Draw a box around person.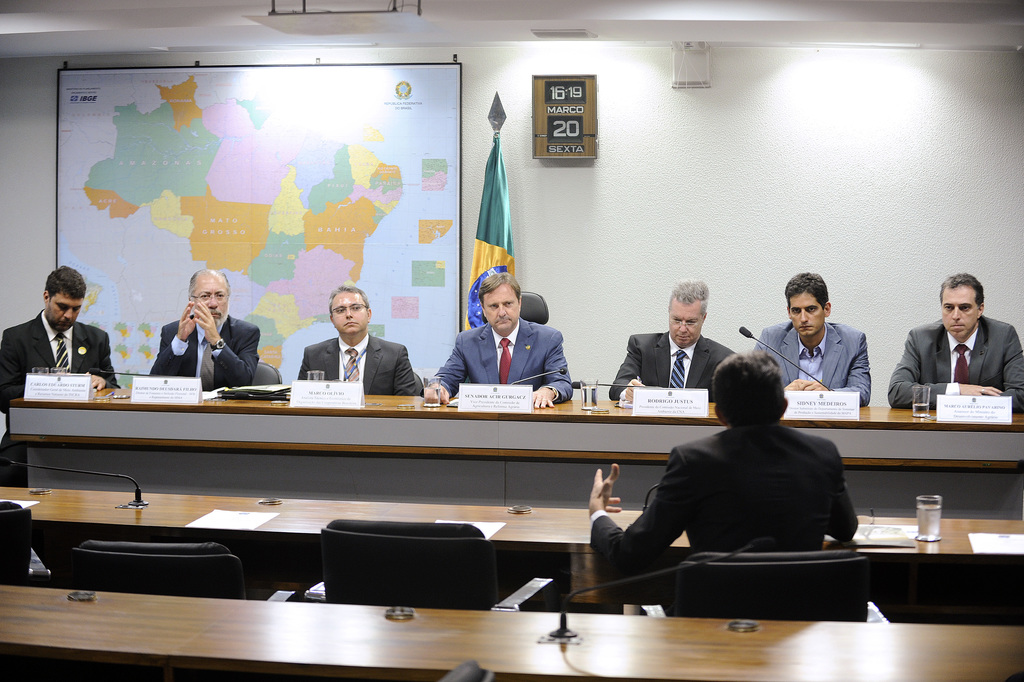
box(745, 270, 871, 407).
